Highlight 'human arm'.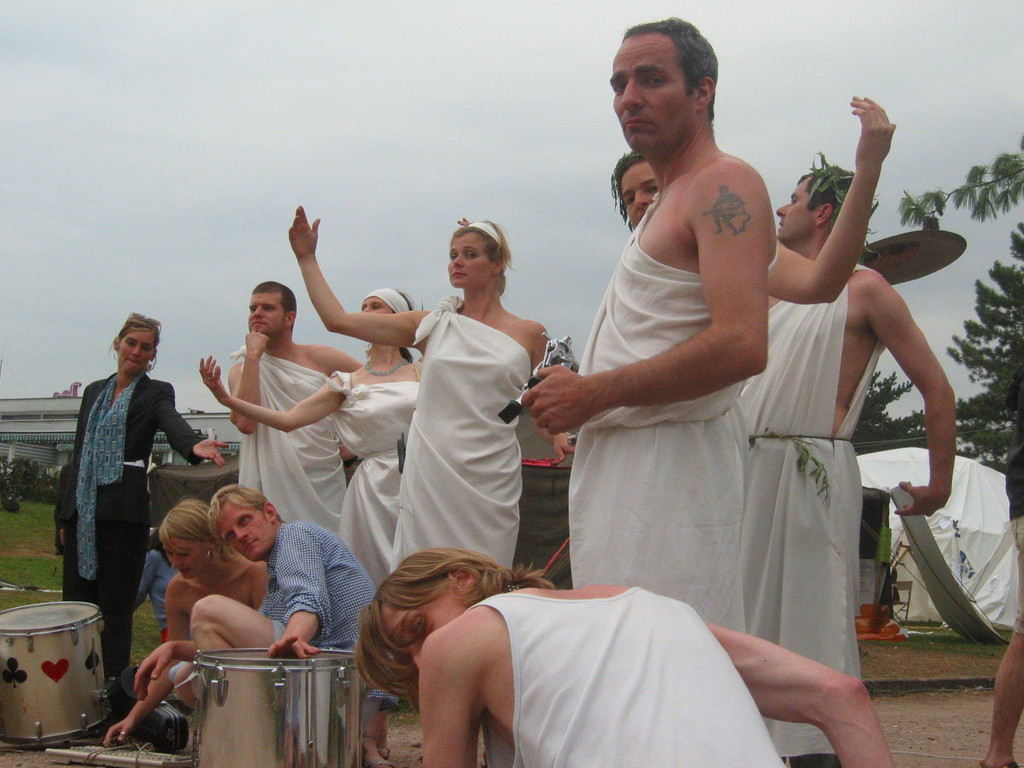
Highlighted region: 284, 204, 428, 360.
